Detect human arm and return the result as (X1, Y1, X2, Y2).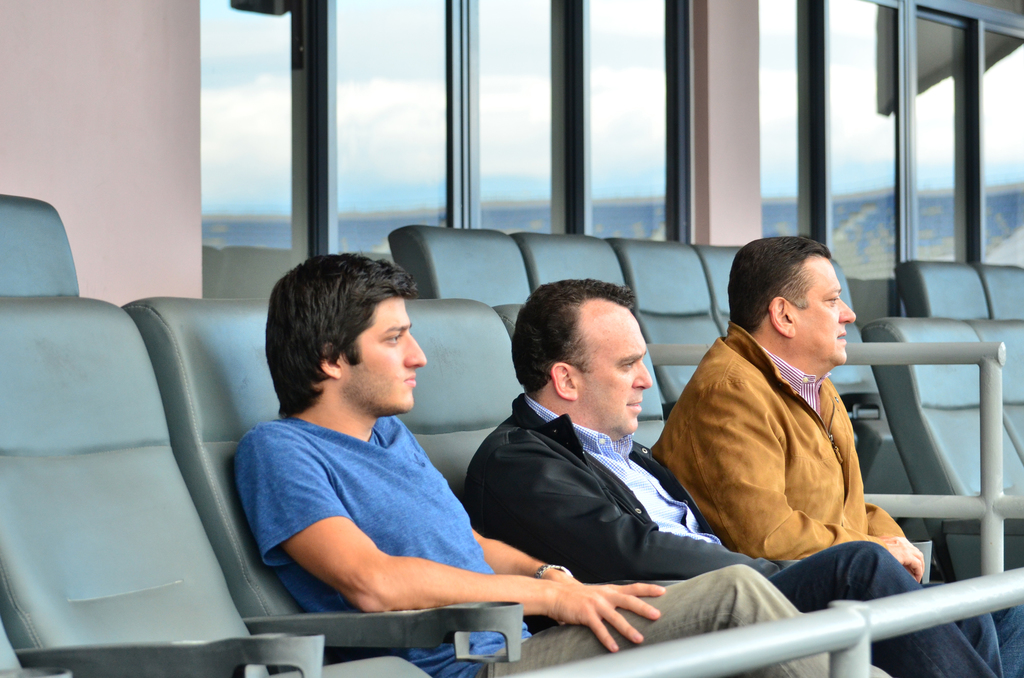
(474, 442, 778, 581).
